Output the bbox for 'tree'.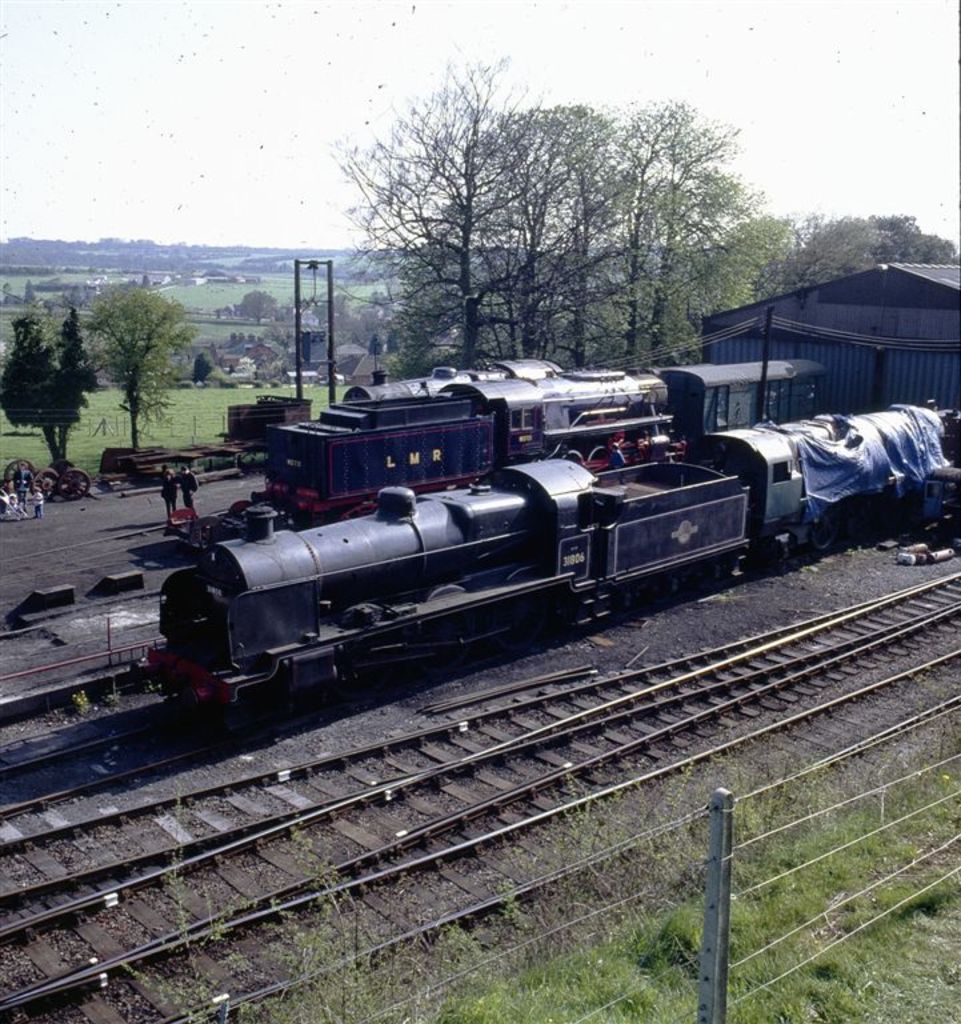
crop(666, 200, 794, 352).
